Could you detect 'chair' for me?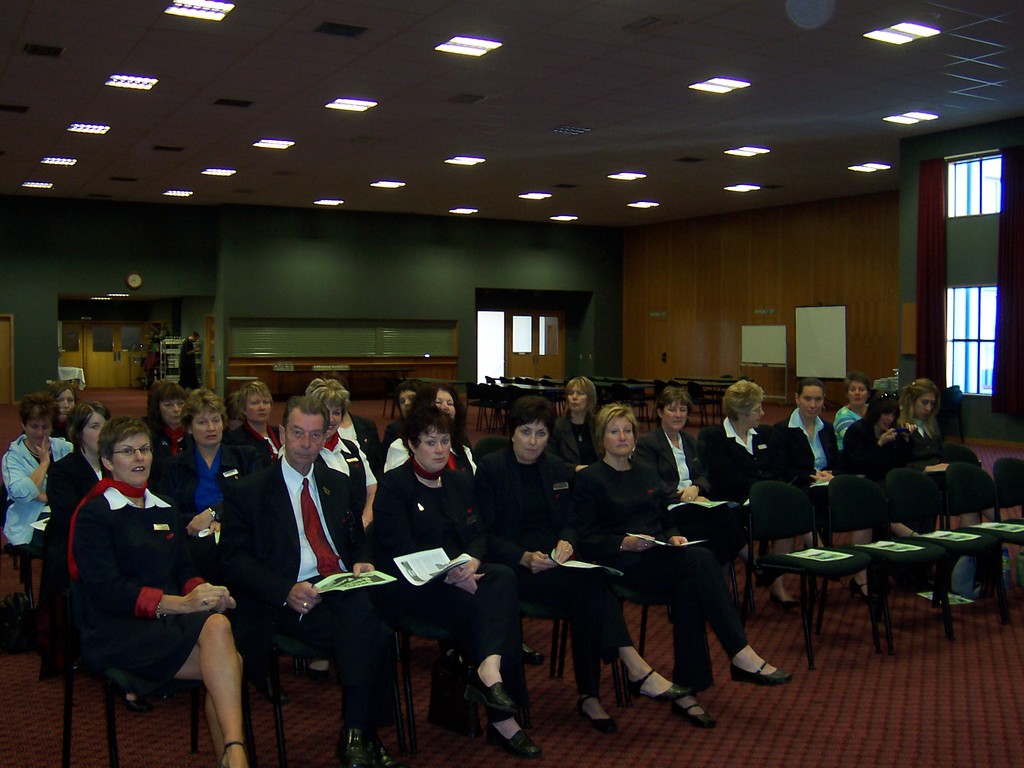
Detection result: <box>52,519,253,767</box>.
